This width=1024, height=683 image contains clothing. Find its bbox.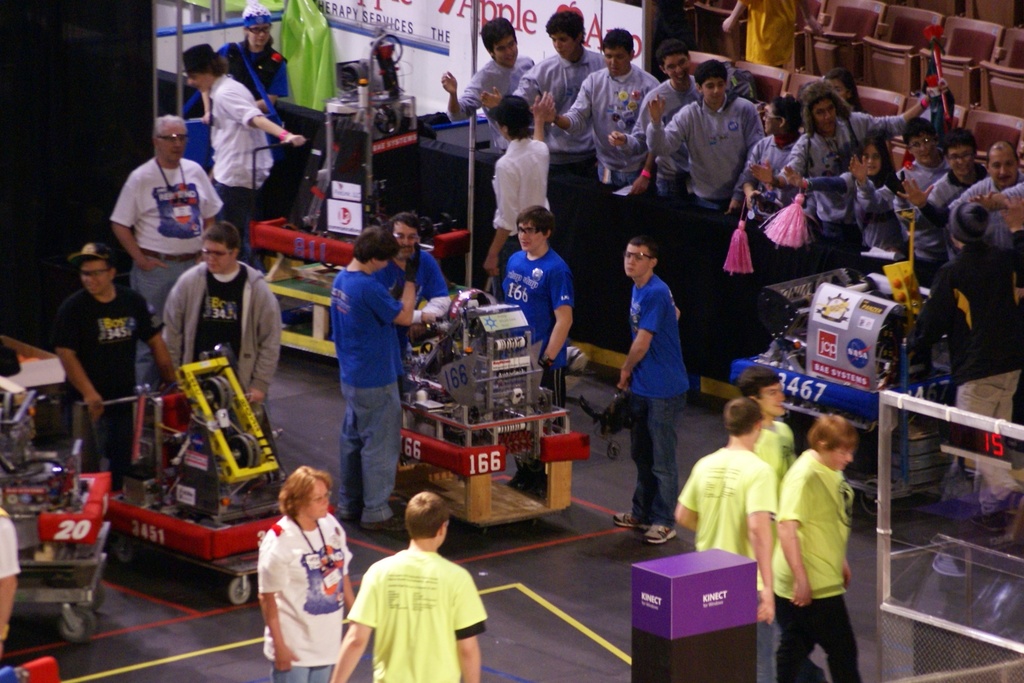
[left=751, top=415, right=795, bottom=484].
